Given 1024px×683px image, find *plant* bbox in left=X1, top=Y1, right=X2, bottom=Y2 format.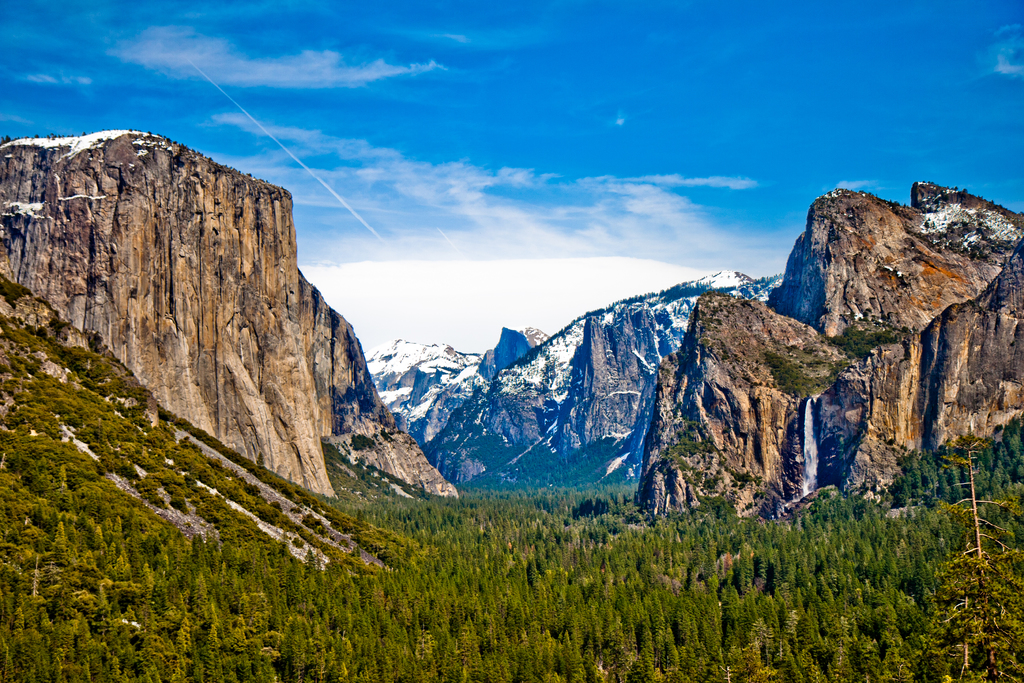
left=180, top=573, right=216, bottom=629.
